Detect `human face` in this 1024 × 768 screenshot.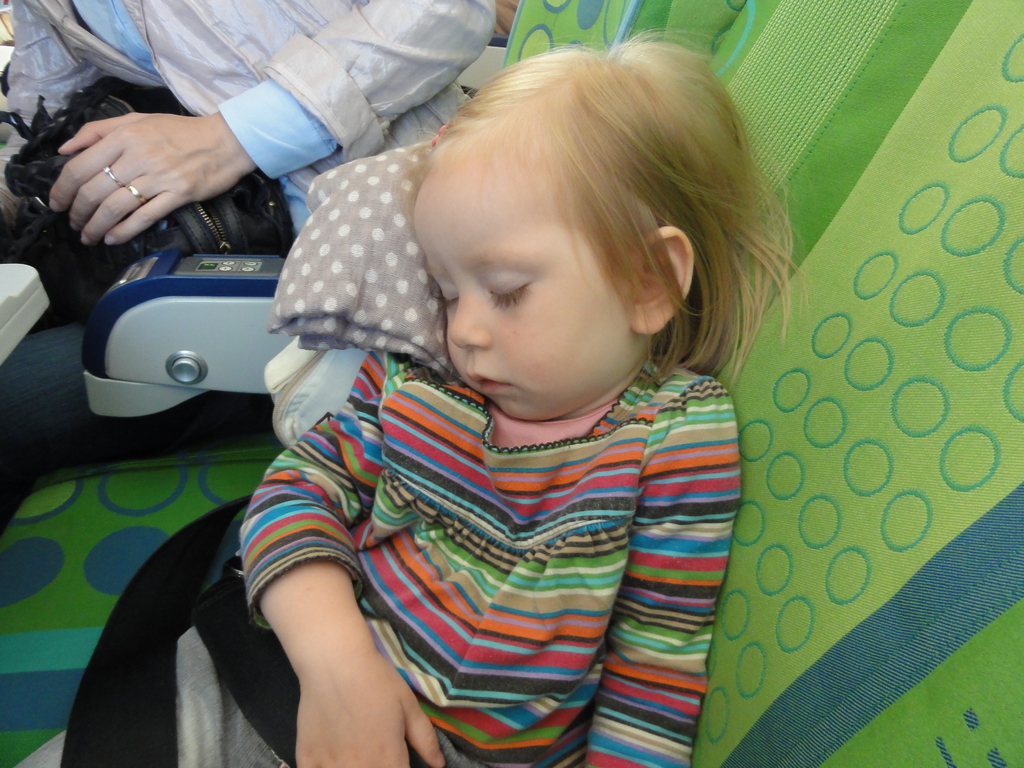
Detection: locate(410, 154, 662, 426).
